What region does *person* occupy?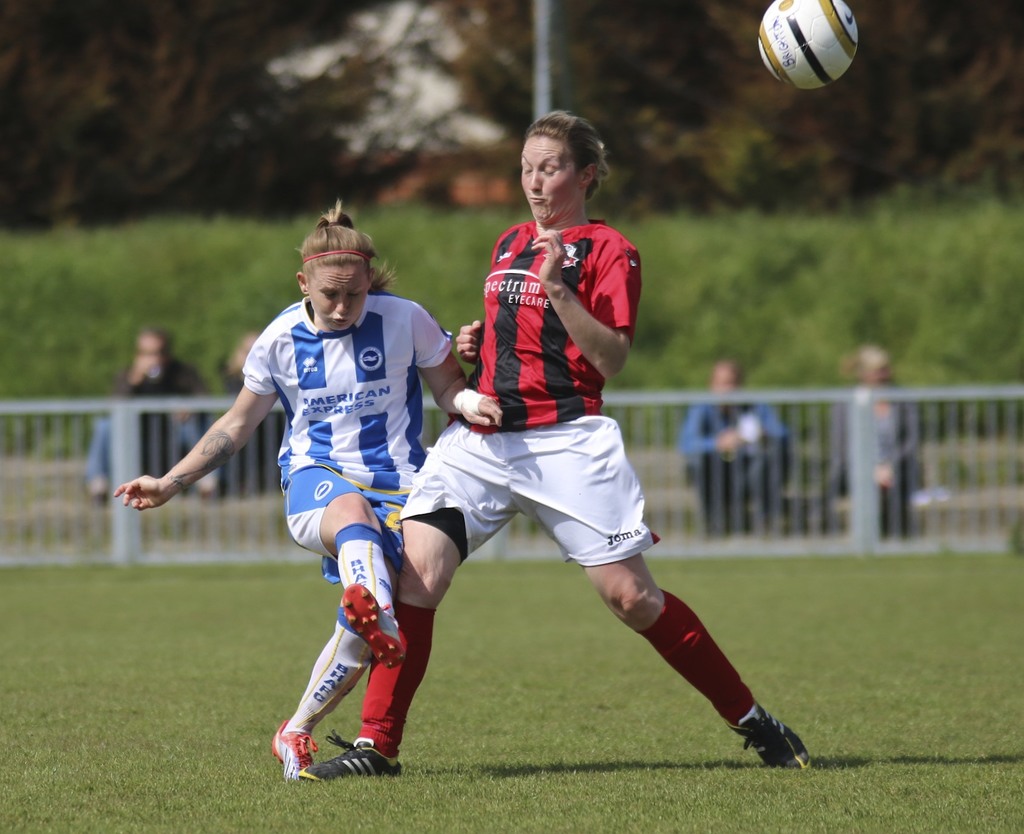
pyautogui.locateOnScreen(676, 357, 793, 534).
